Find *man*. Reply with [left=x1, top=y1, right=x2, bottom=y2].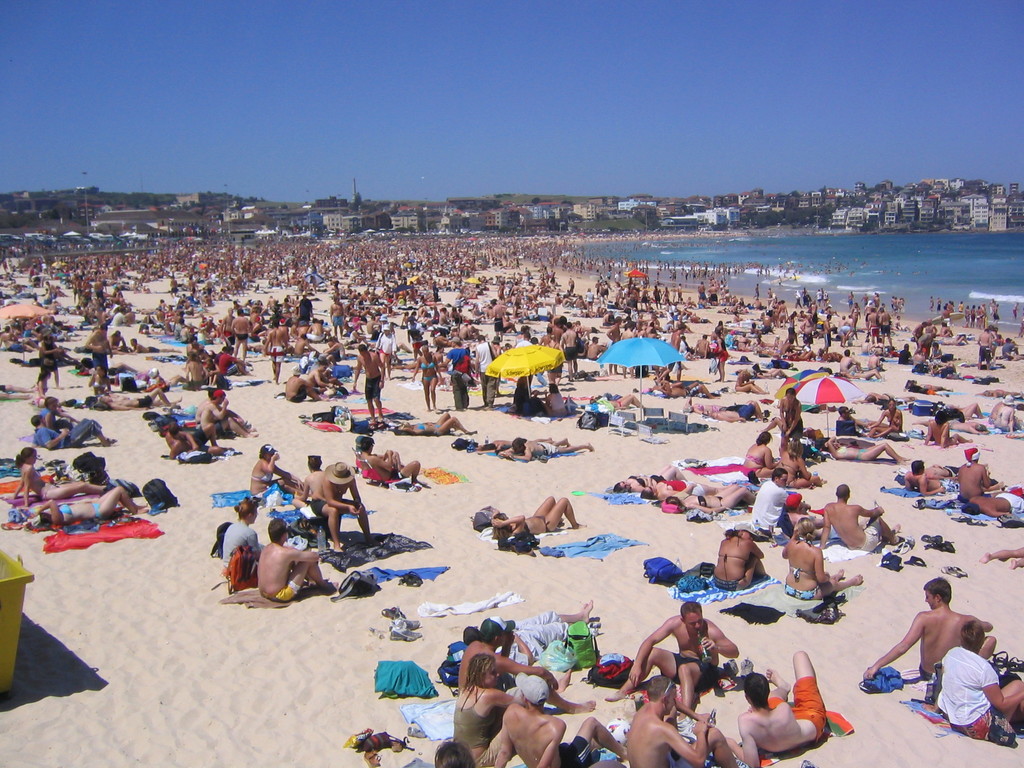
[left=913, top=462, right=989, bottom=483].
